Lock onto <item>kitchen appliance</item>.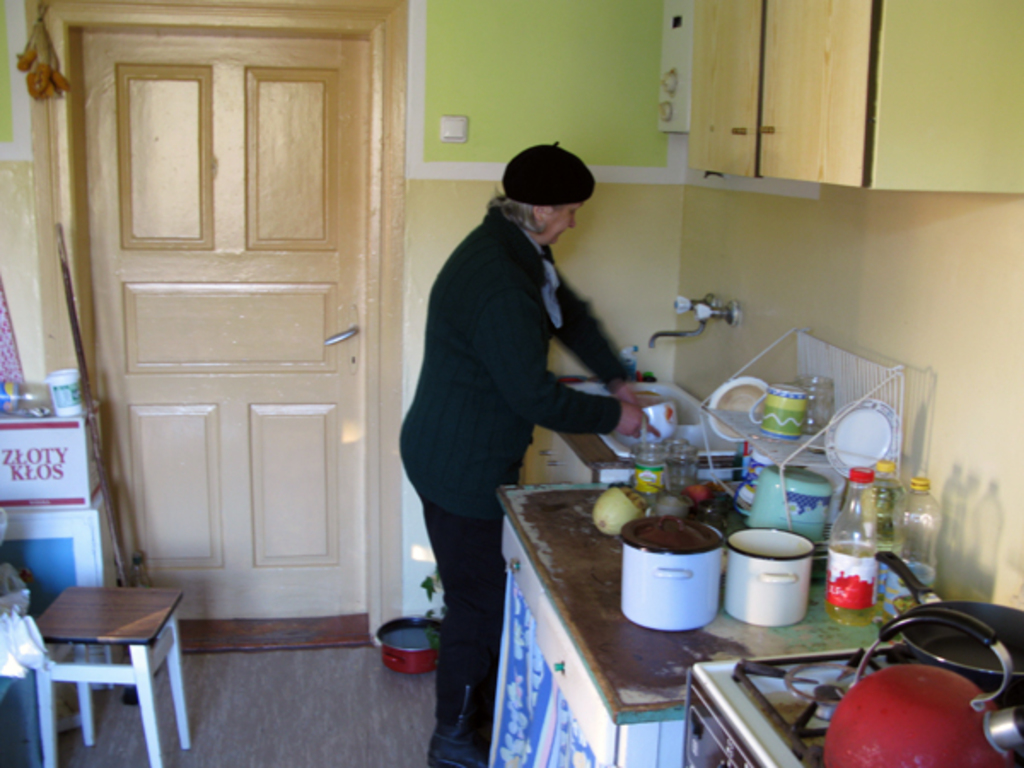
Locked: (left=870, top=461, right=889, bottom=620).
